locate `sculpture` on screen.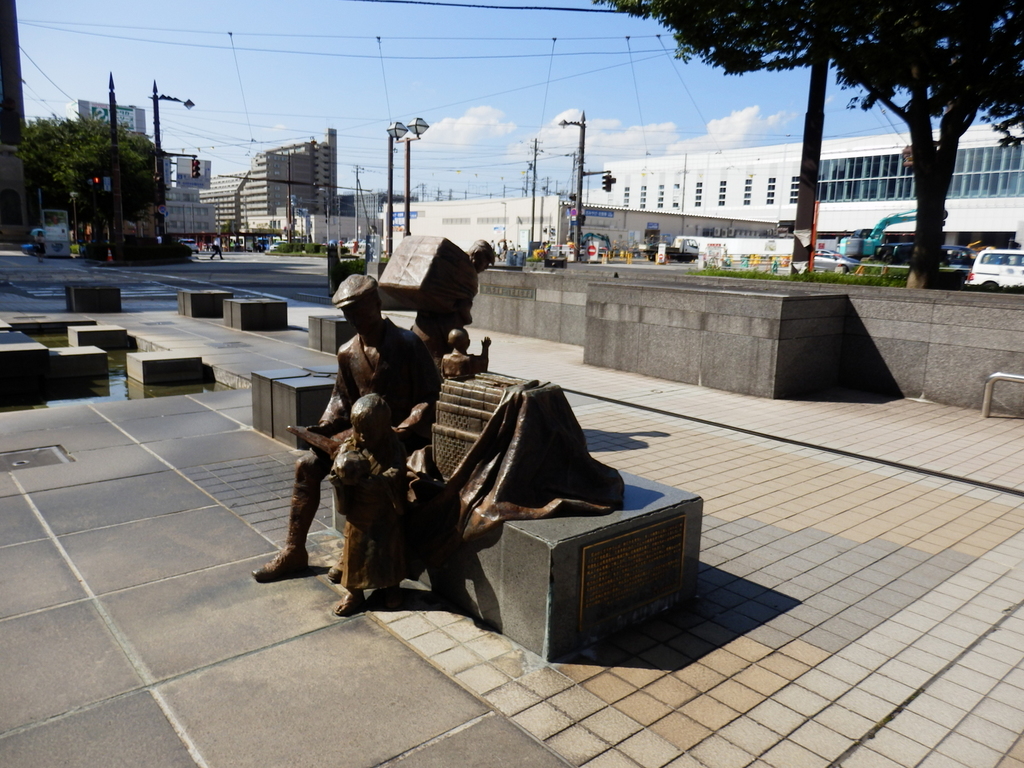
On screen at (287, 388, 470, 616).
